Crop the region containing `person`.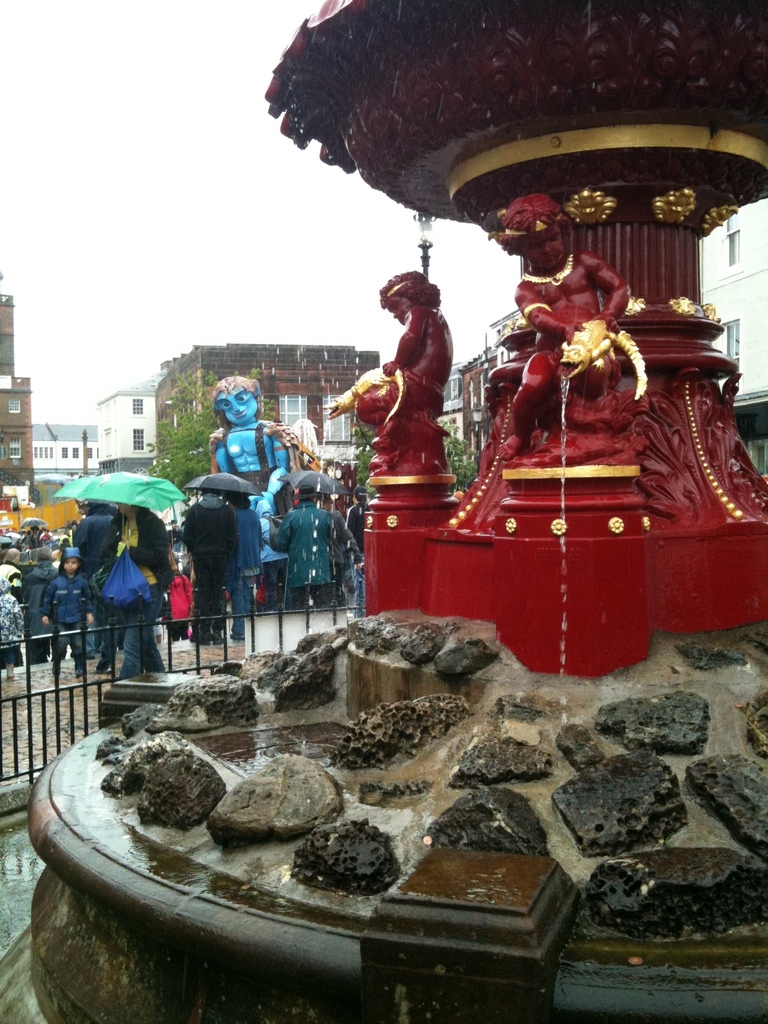
Crop region: 209 371 296 566.
